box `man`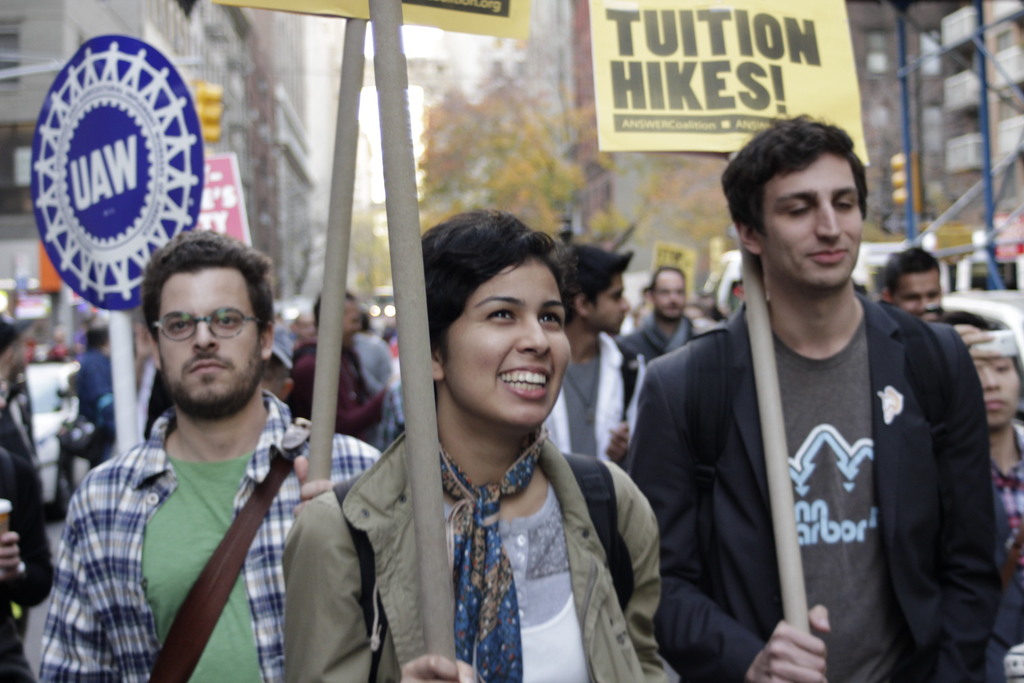
[x1=614, y1=259, x2=708, y2=371]
